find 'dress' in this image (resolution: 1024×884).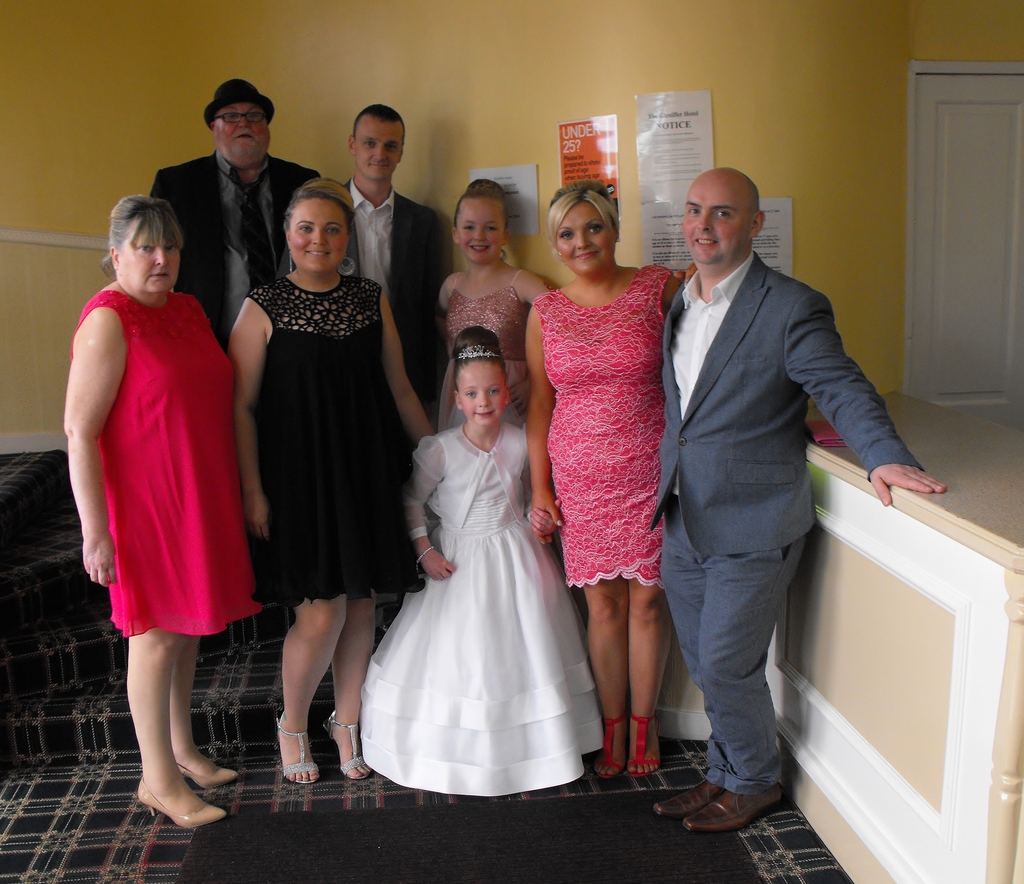
bbox(72, 288, 261, 641).
